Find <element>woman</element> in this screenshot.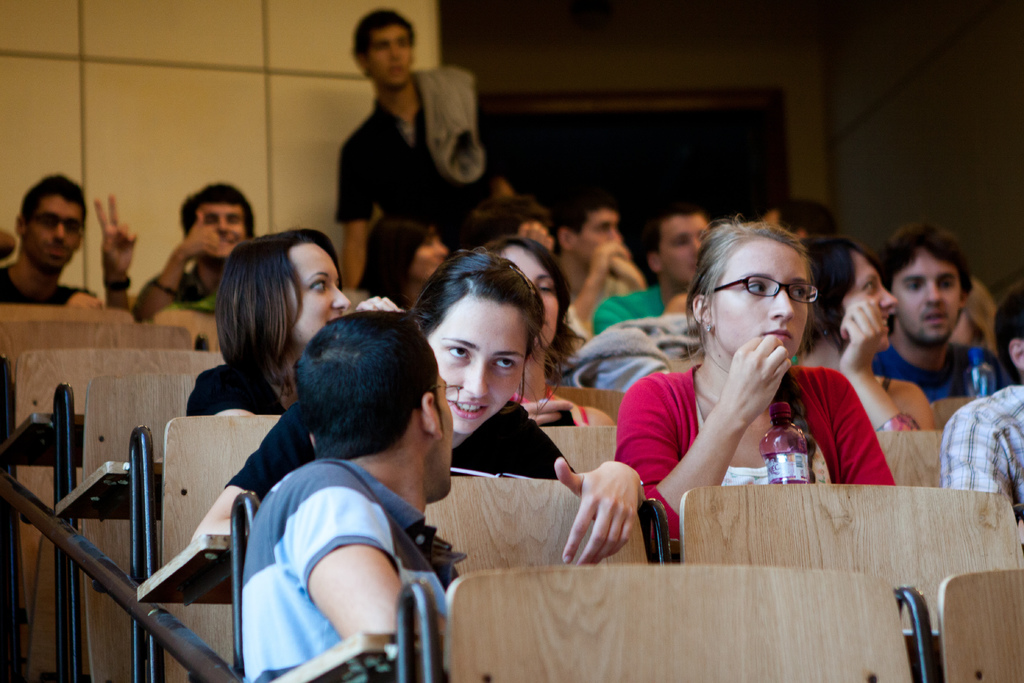
The bounding box for <element>woman</element> is bbox=[186, 245, 643, 570].
